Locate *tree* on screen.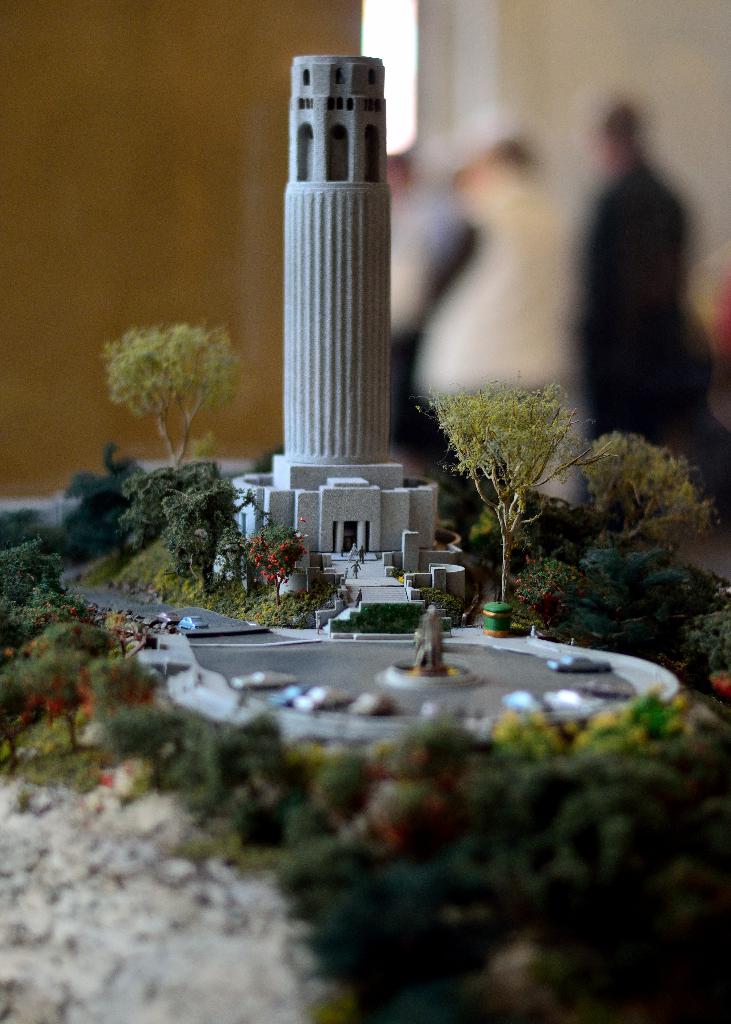
On screen at [578,428,723,560].
